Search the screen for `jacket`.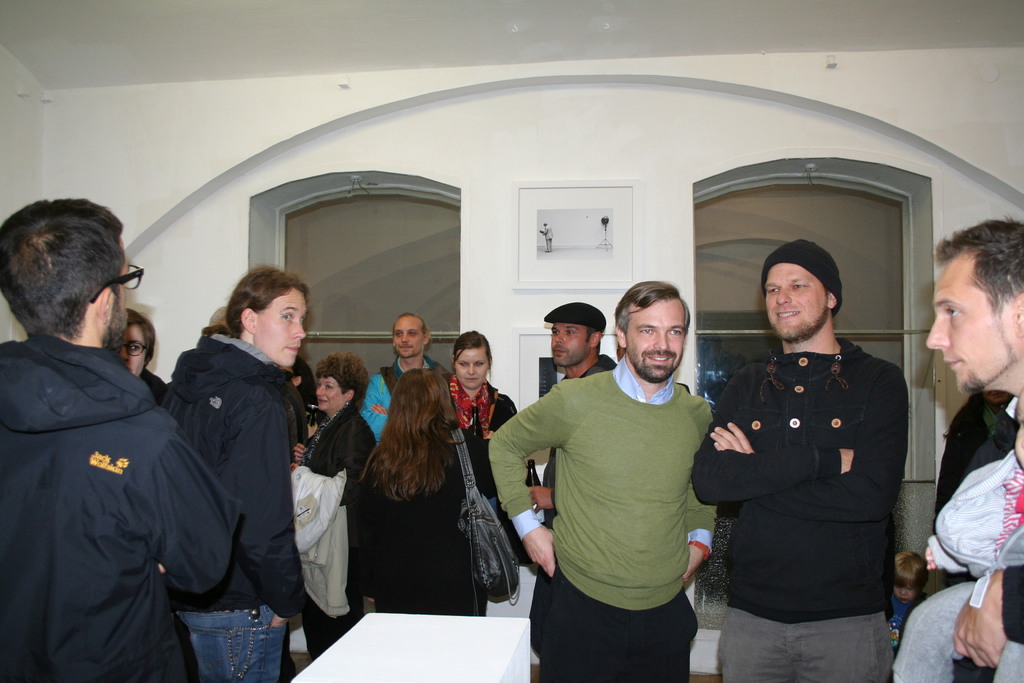
Found at box(3, 261, 212, 676).
